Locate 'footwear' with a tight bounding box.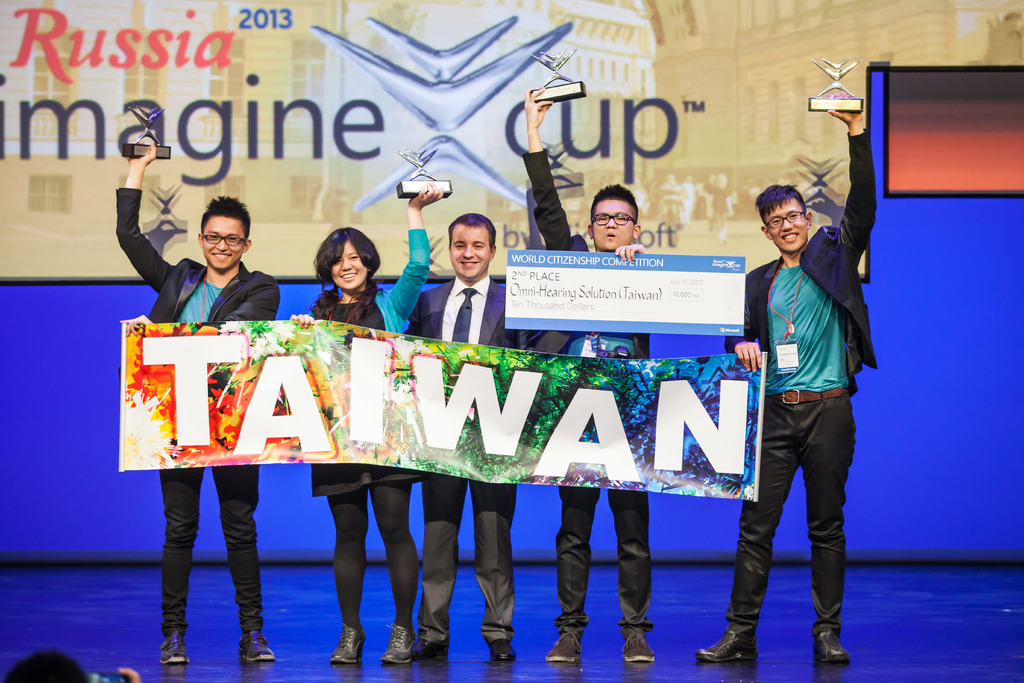
box=[380, 622, 416, 664].
